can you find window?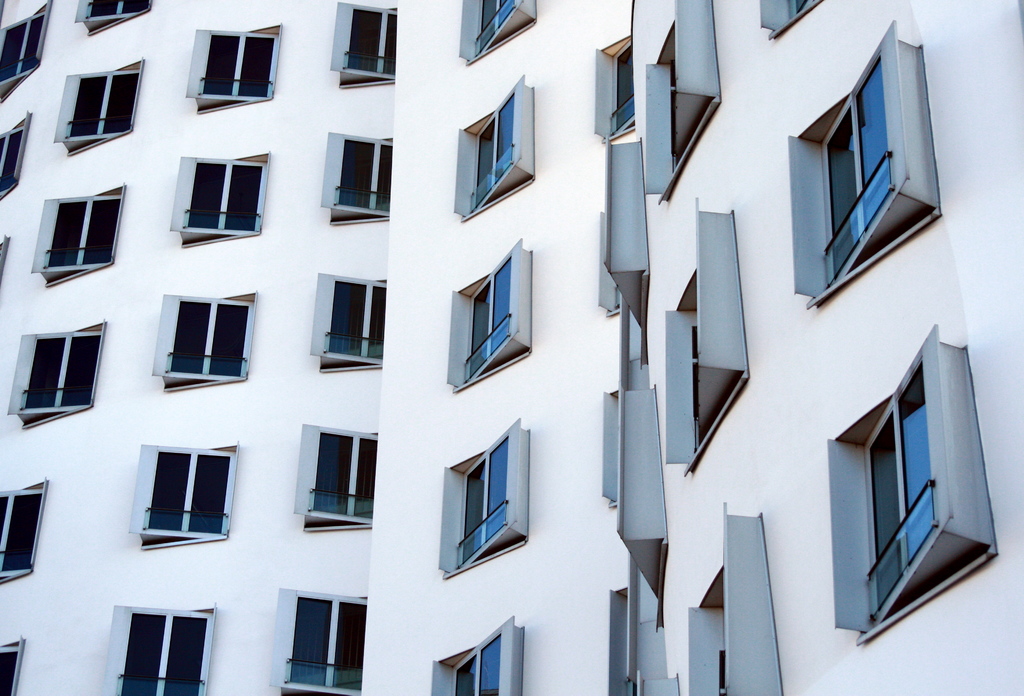
Yes, bounding box: x1=470, y1=0, x2=532, y2=56.
